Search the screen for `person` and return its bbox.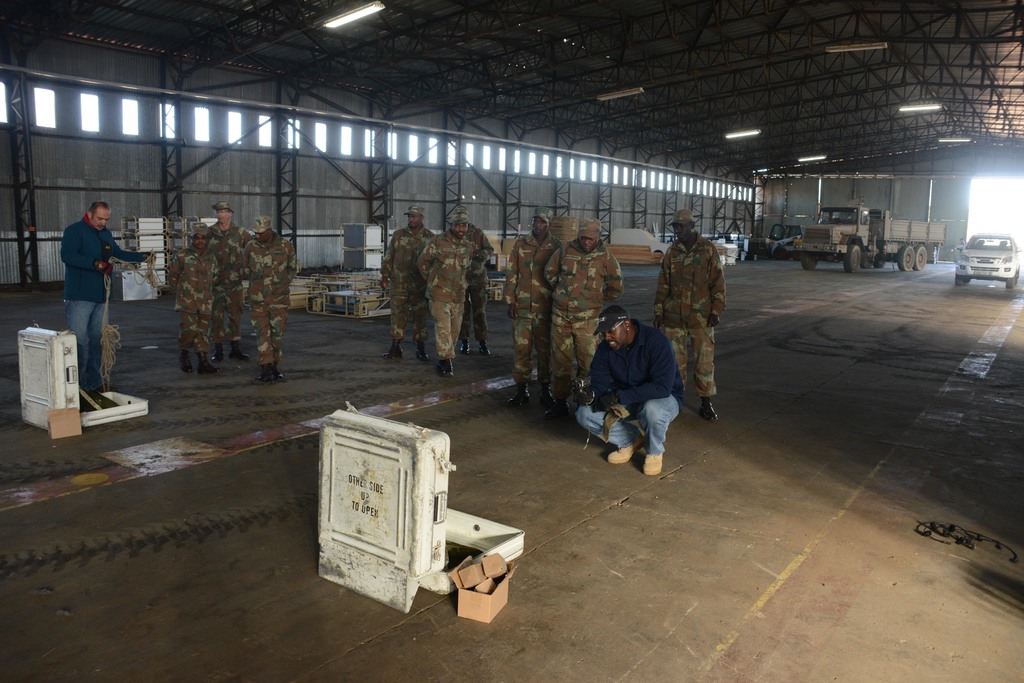
Found: BBox(503, 204, 563, 408).
